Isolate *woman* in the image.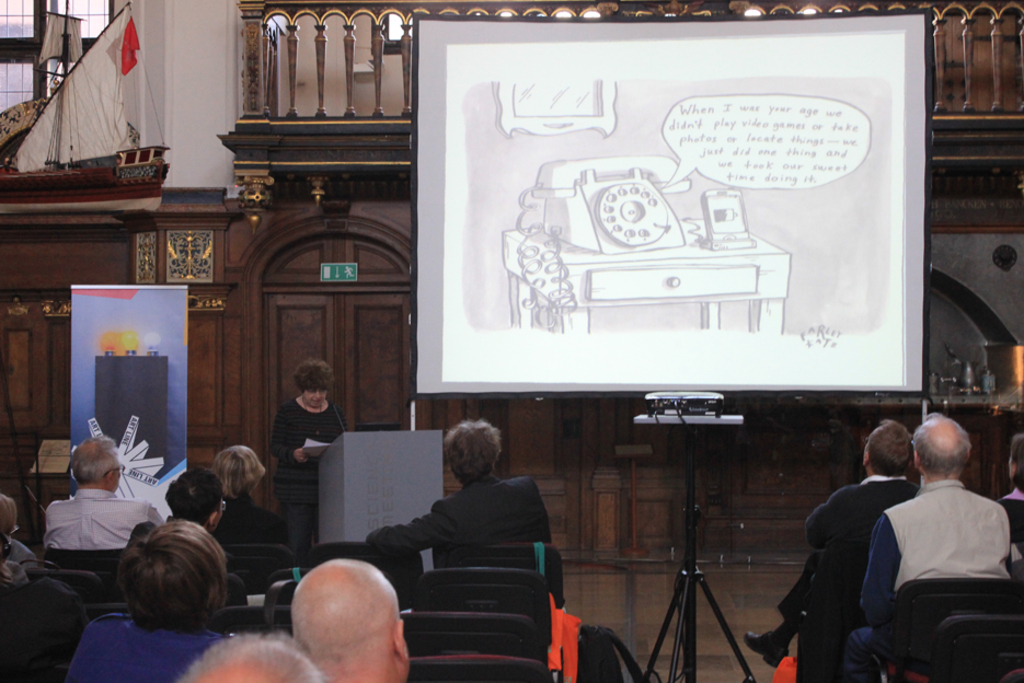
Isolated region: 268:357:350:554.
